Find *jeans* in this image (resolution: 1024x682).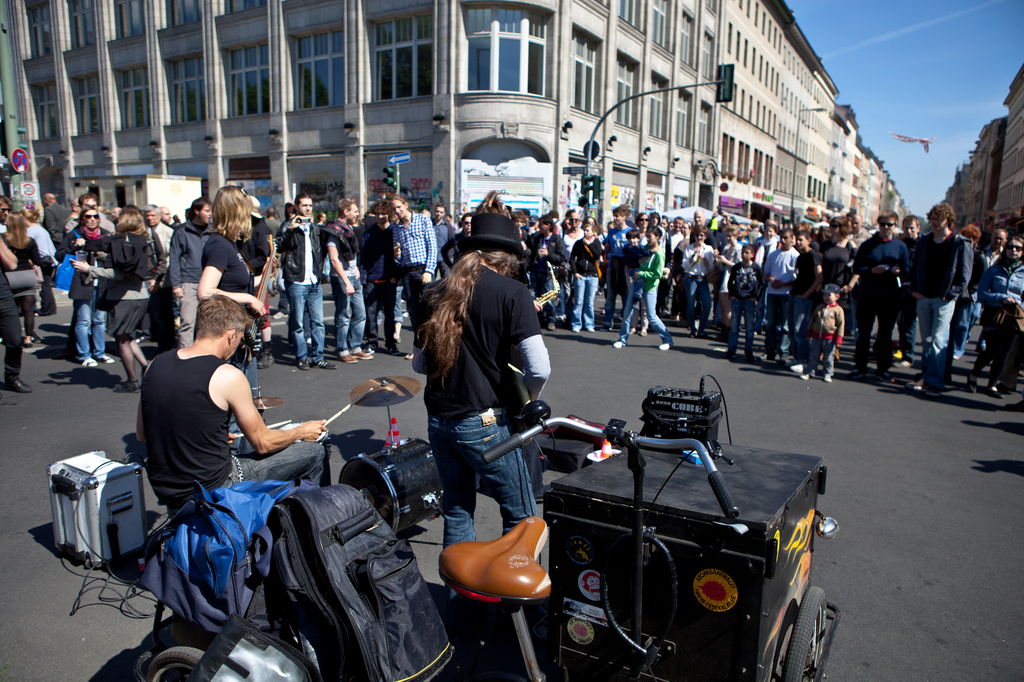
x1=398, y1=286, x2=403, y2=328.
